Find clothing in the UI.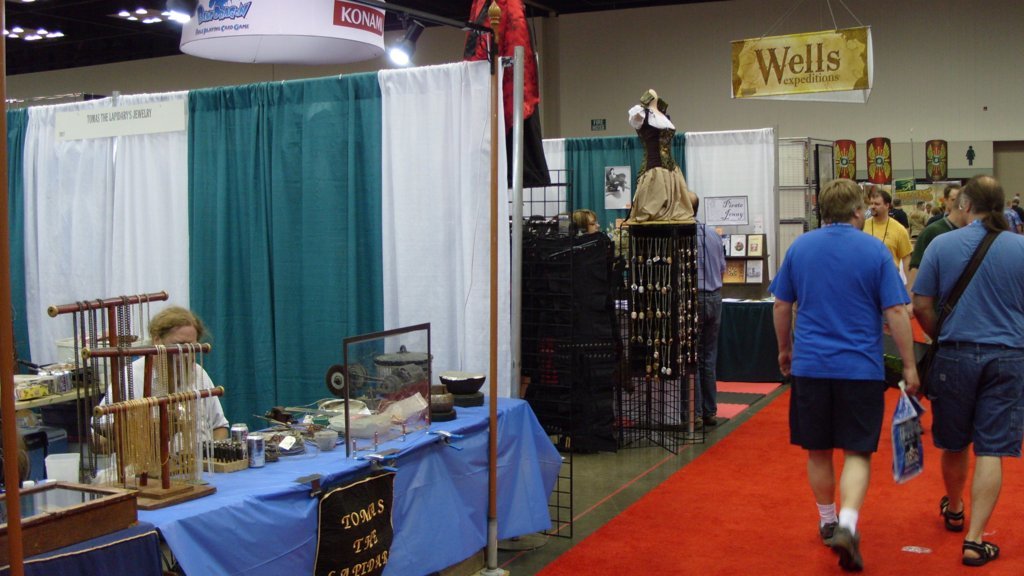
UI element at [685,219,729,425].
